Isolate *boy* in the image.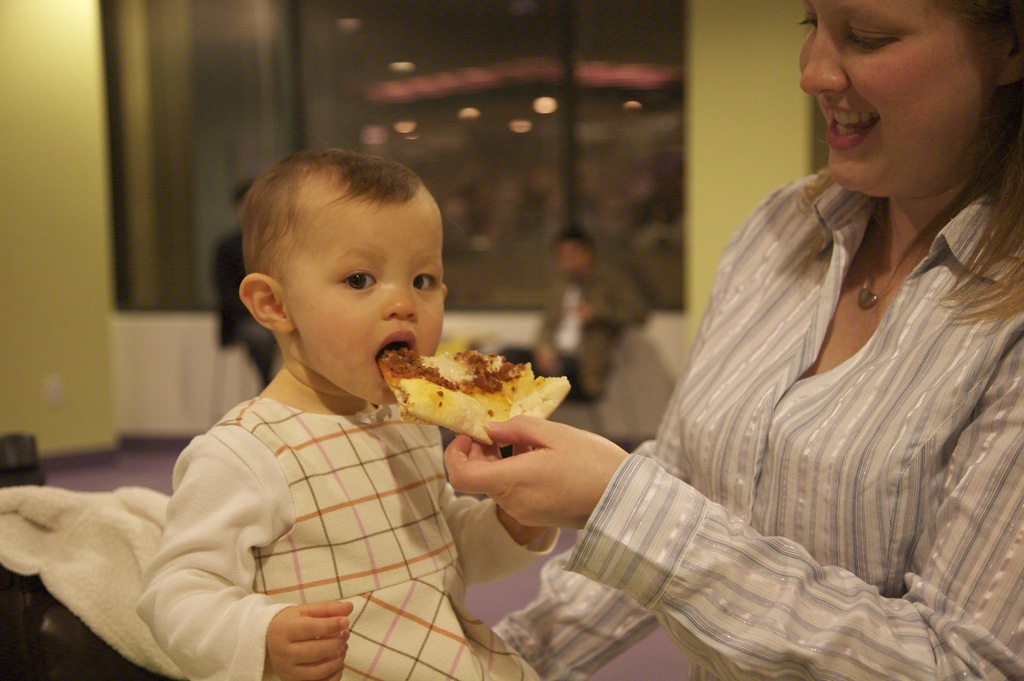
Isolated region: 124:128:499:680.
